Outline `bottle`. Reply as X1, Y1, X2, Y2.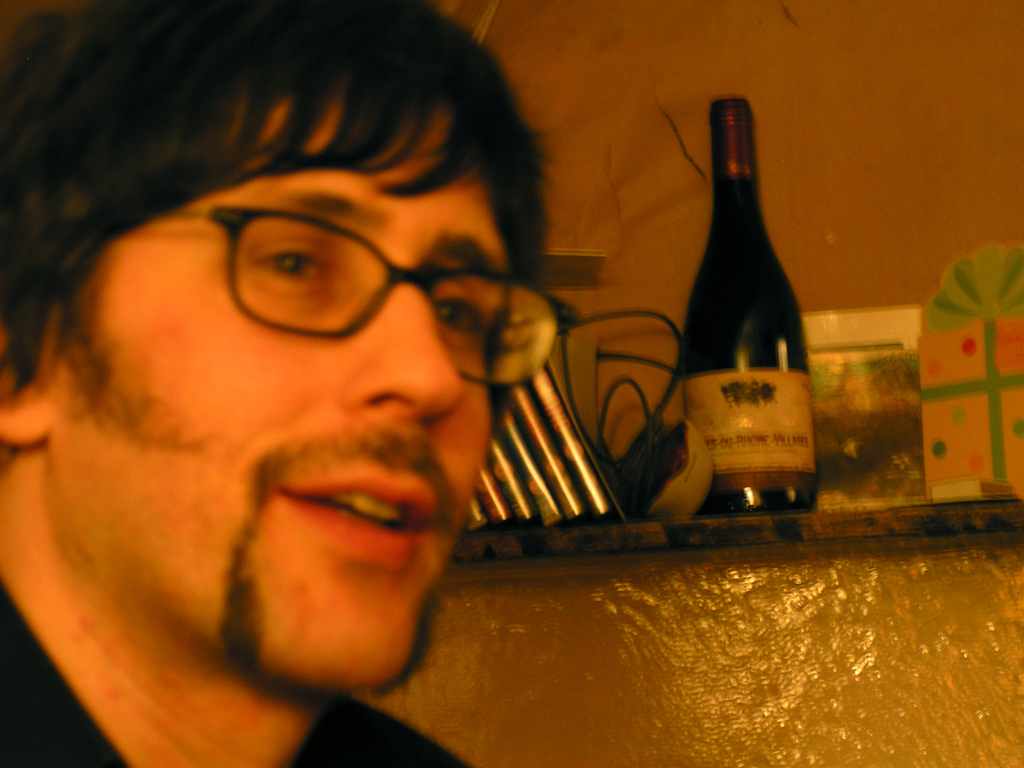
669, 92, 818, 513.
